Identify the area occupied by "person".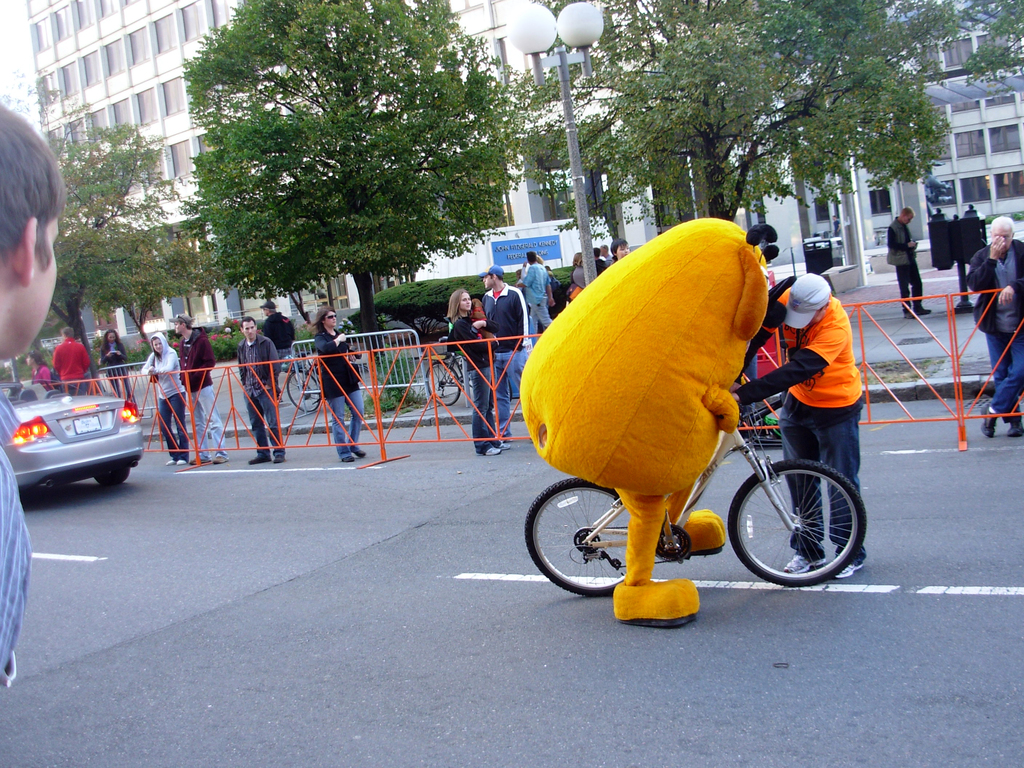
Area: BBox(308, 306, 369, 462).
